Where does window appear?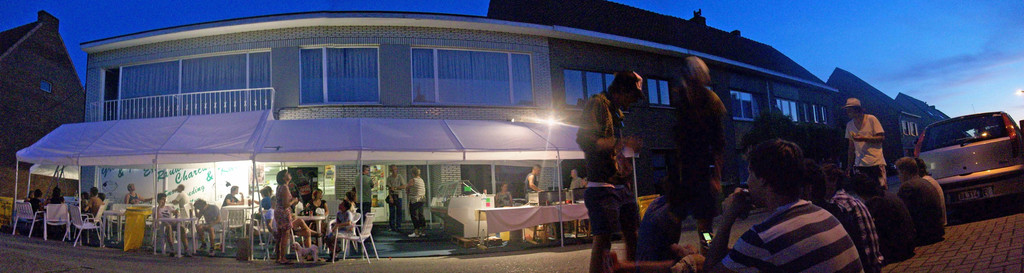
Appears at (809,107,830,129).
